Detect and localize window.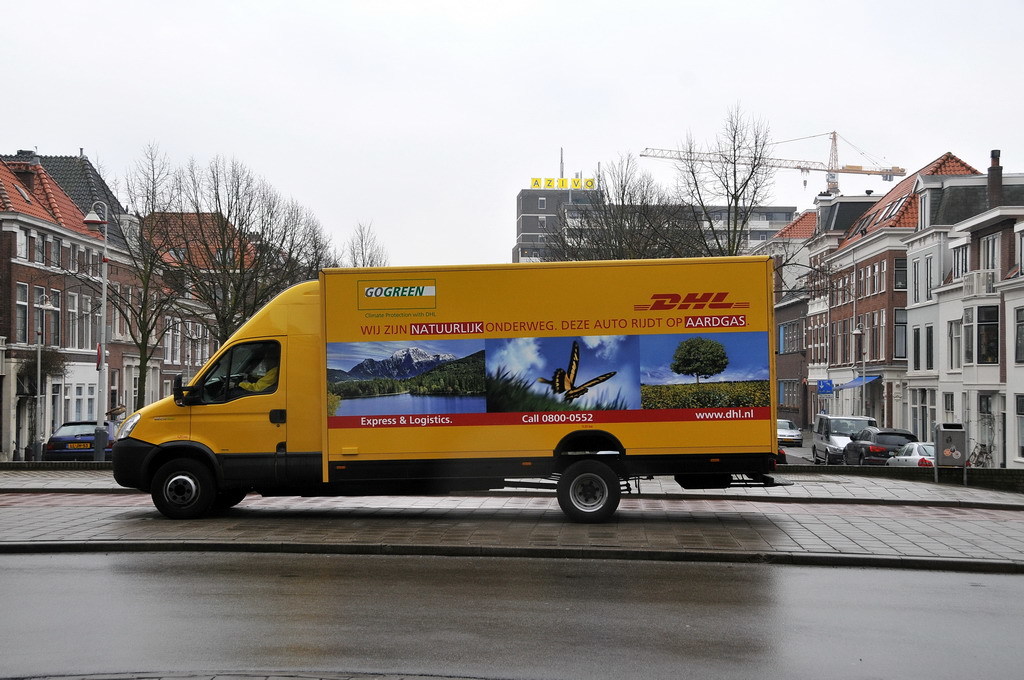
Localized at [left=1012, top=393, right=1023, bottom=447].
